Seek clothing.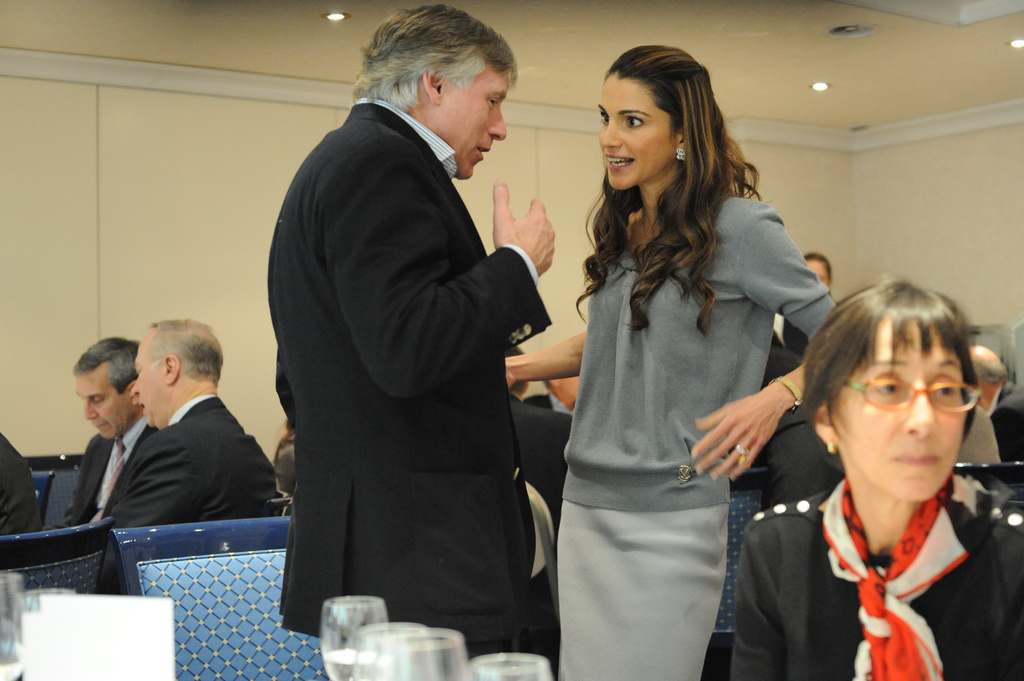
x1=720, y1=477, x2=1023, y2=680.
